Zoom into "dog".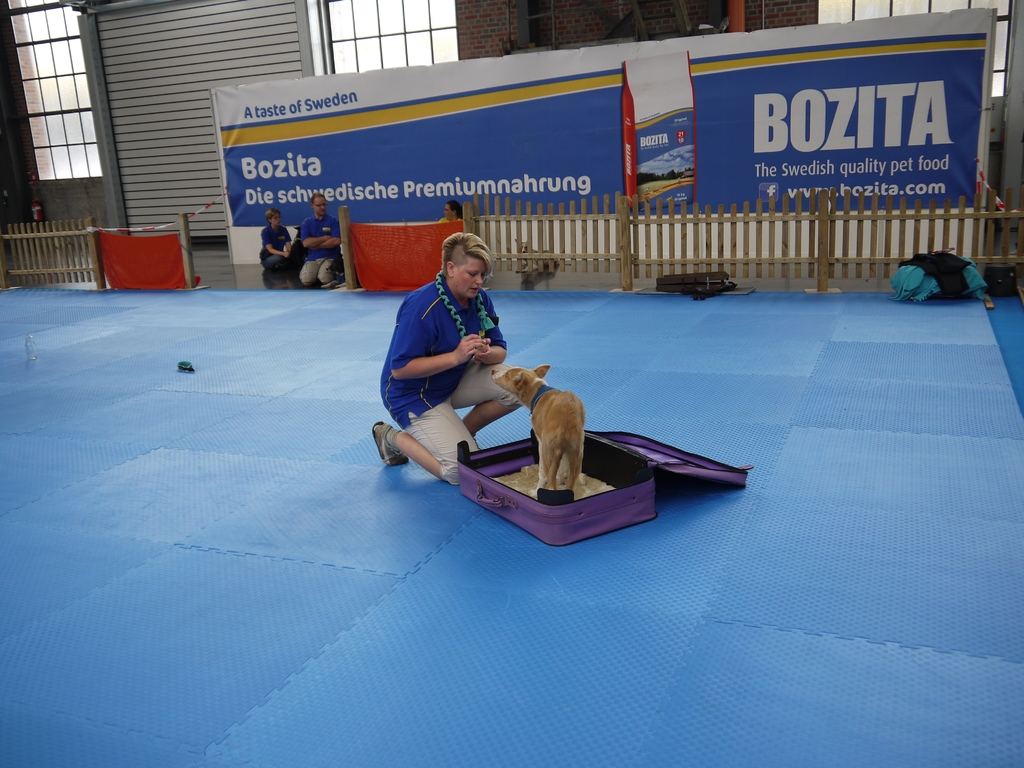
Zoom target: <bbox>490, 362, 588, 492</bbox>.
